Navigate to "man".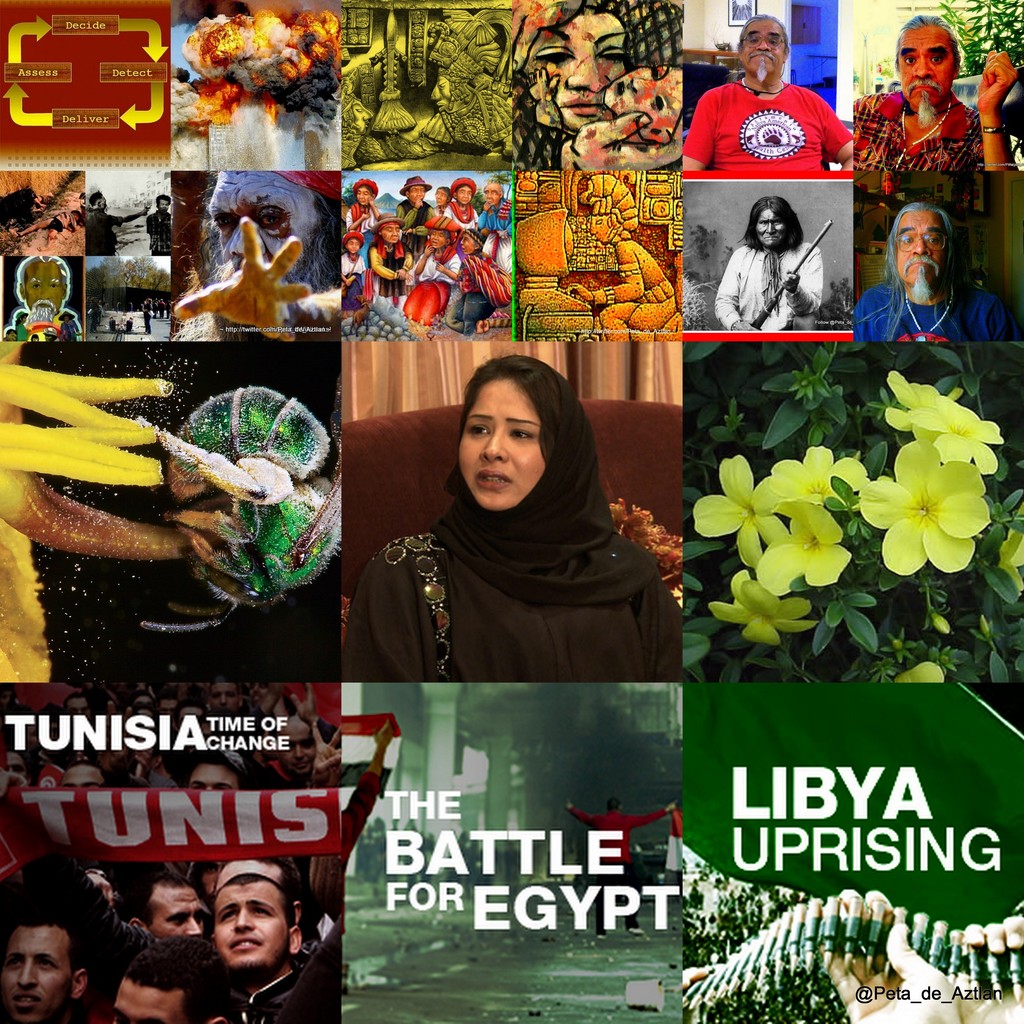
Navigation target: (x1=209, y1=682, x2=239, y2=717).
